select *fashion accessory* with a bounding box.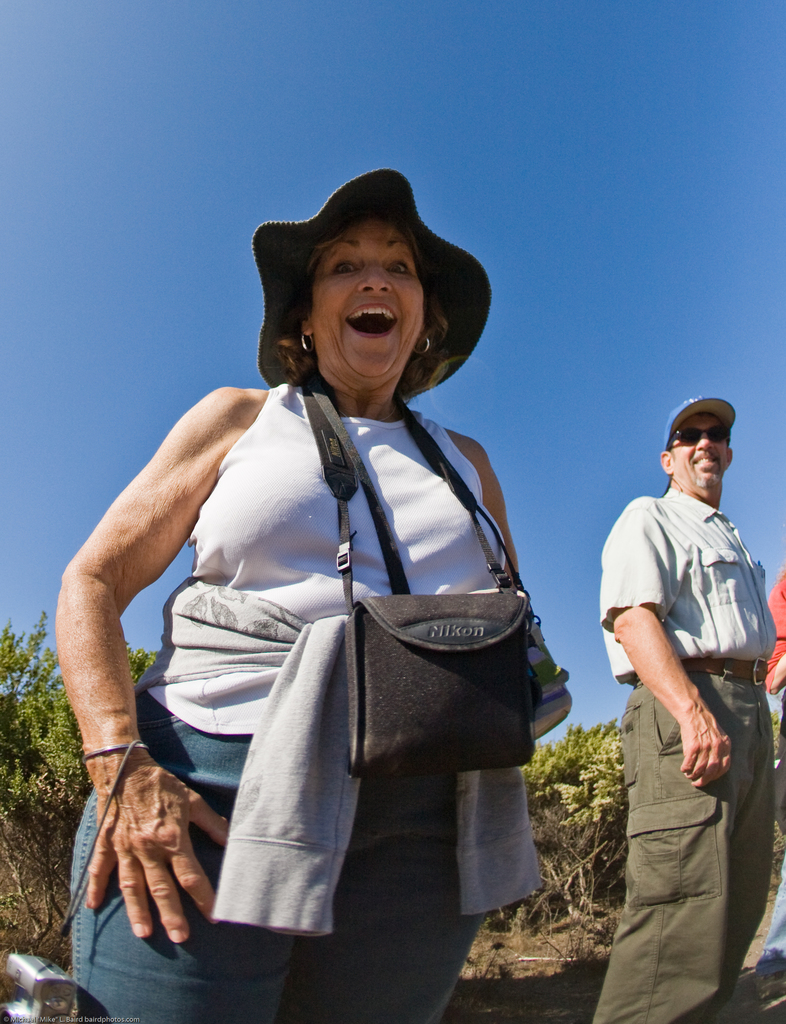
[755,968,785,993].
